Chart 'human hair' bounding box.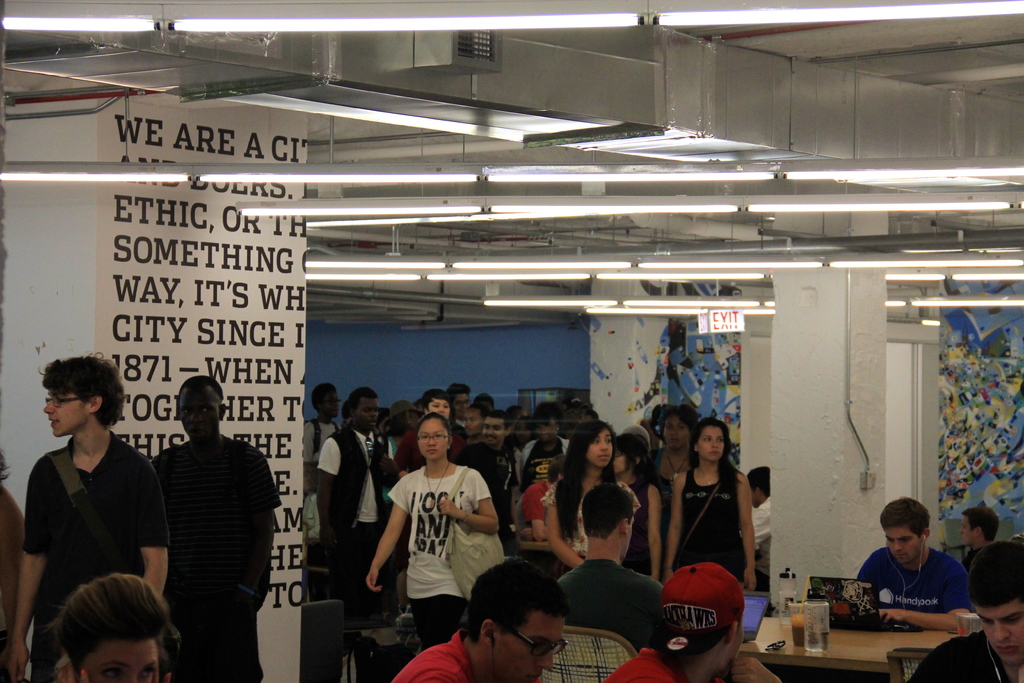
Charted: (x1=35, y1=565, x2=170, y2=681).
